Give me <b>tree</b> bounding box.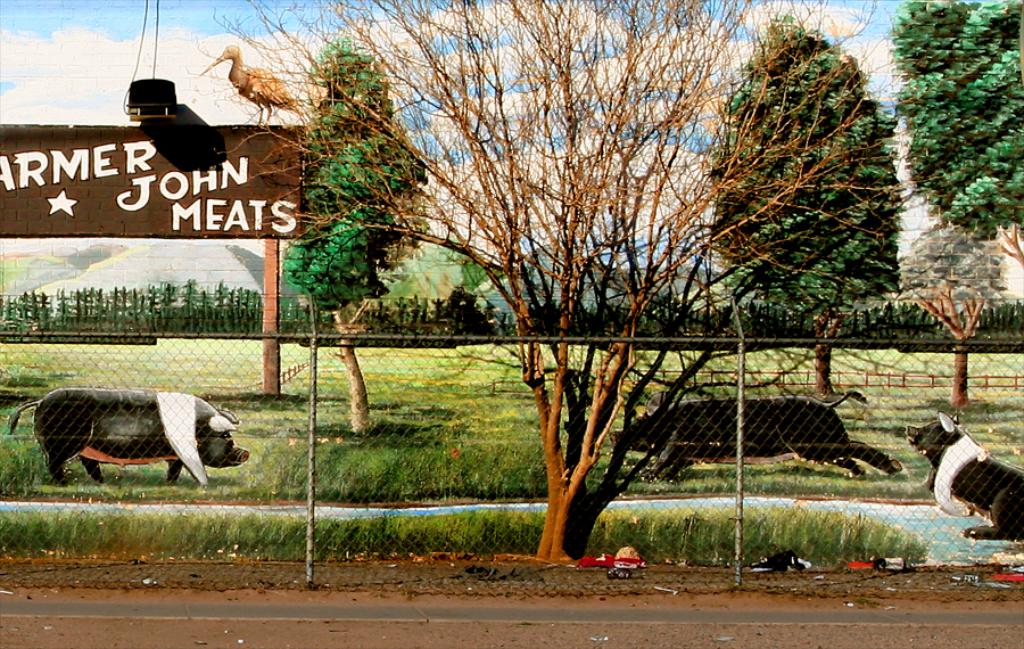
886,0,1023,276.
